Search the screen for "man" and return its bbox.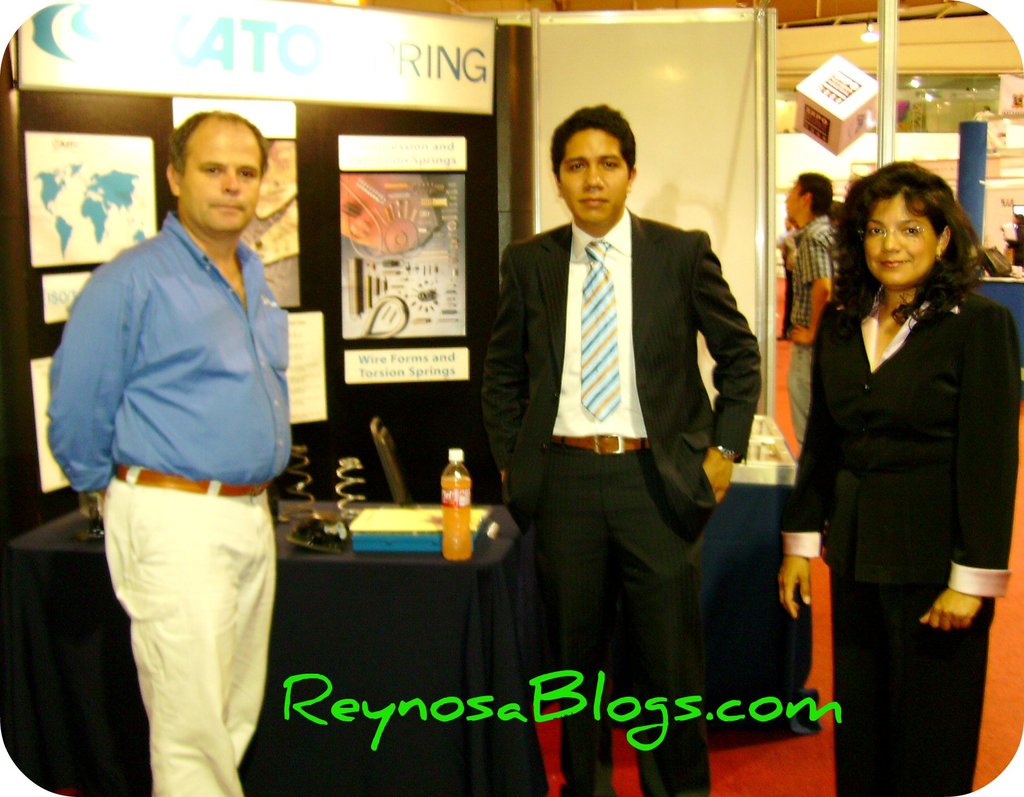
Found: <bbox>476, 109, 764, 687</bbox>.
